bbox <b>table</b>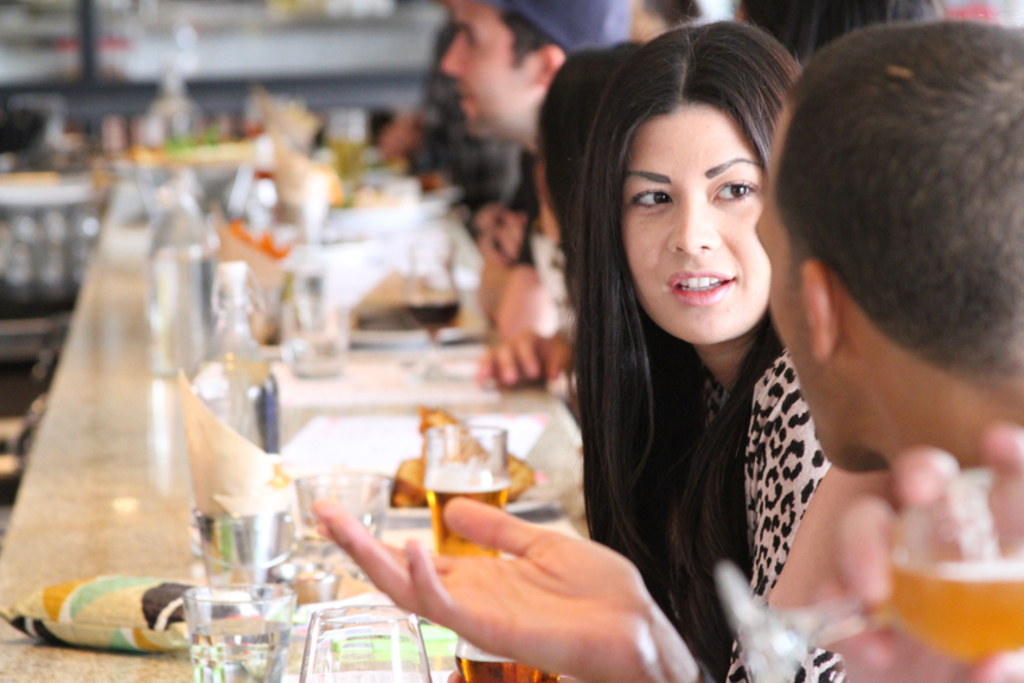
[left=0, top=167, right=583, bottom=682]
